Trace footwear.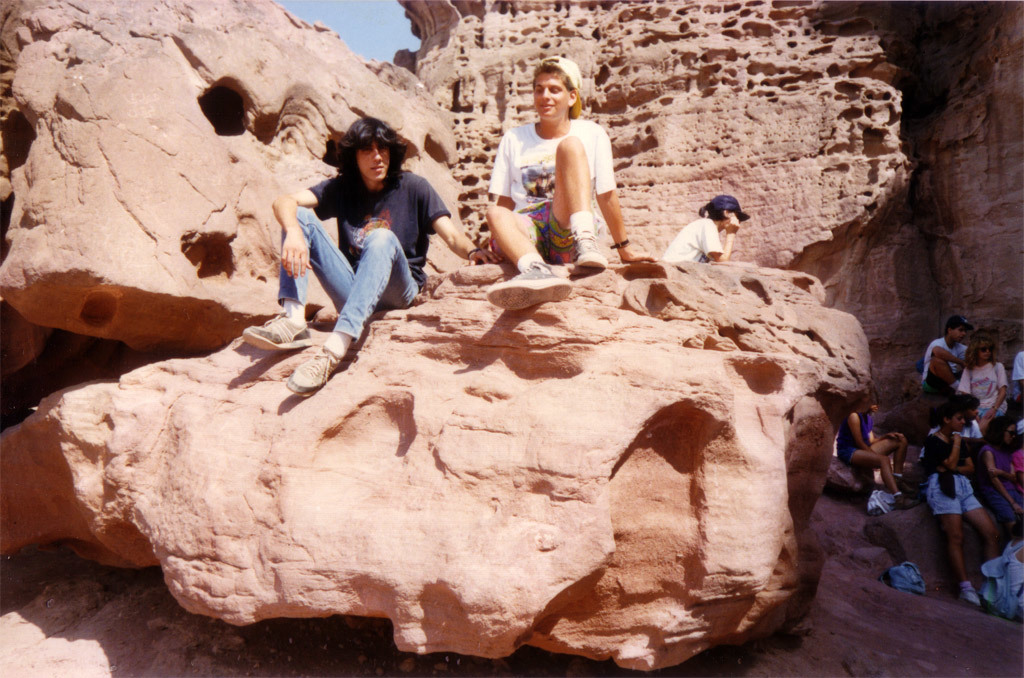
Traced to box=[567, 230, 606, 267].
